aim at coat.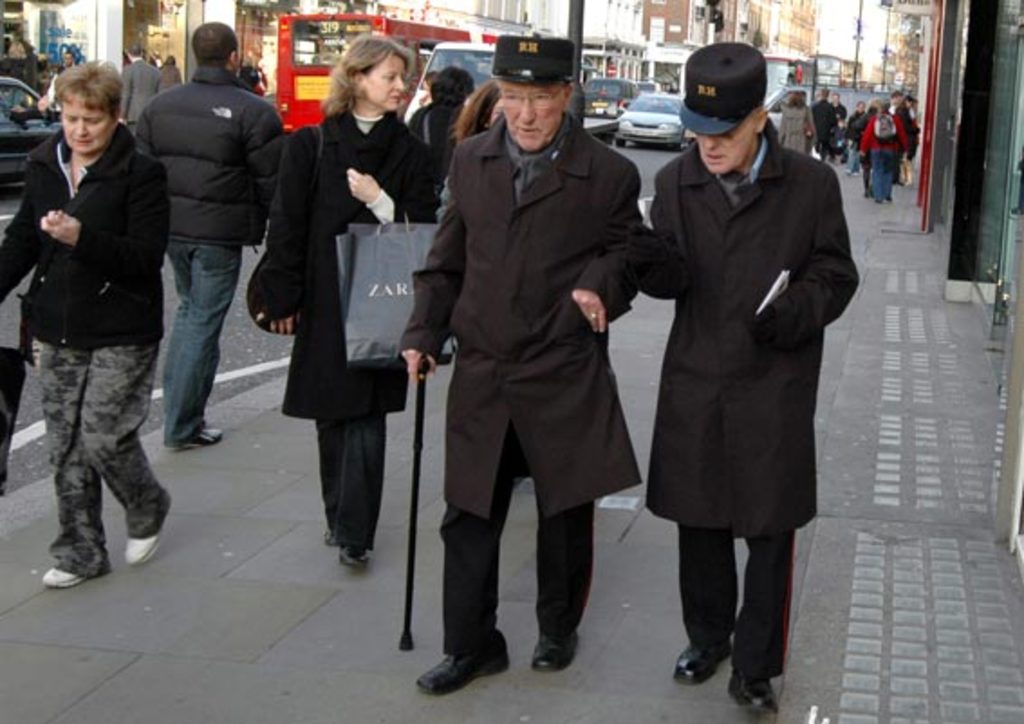
Aimed at bbox(397, 97, 645, 520).
